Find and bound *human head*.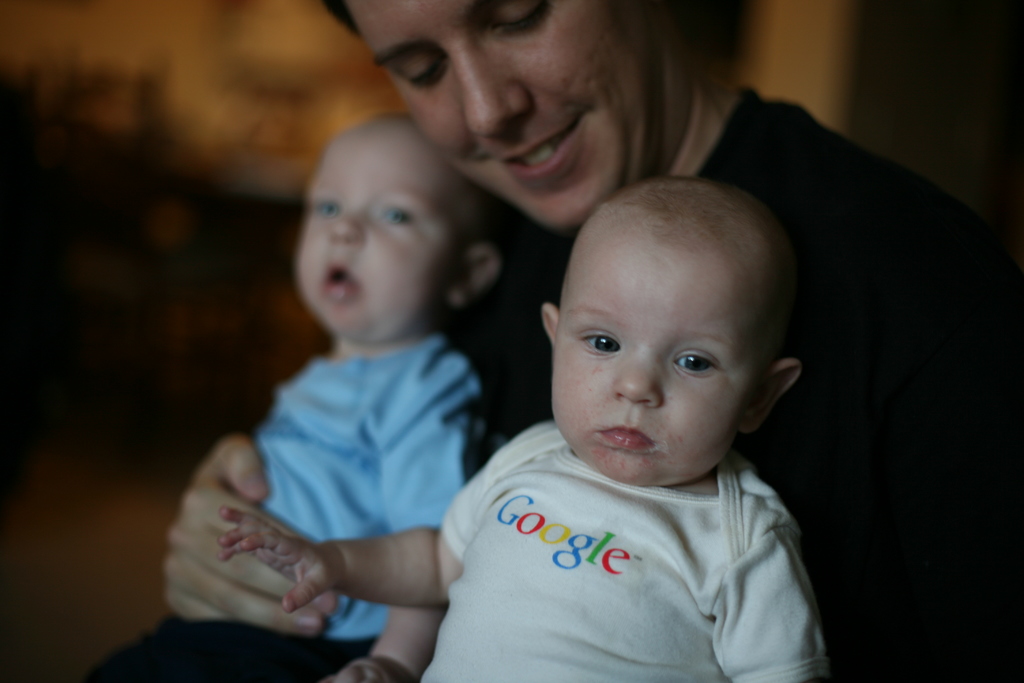
Bound: bbox=[299, 111, 500, 338].
